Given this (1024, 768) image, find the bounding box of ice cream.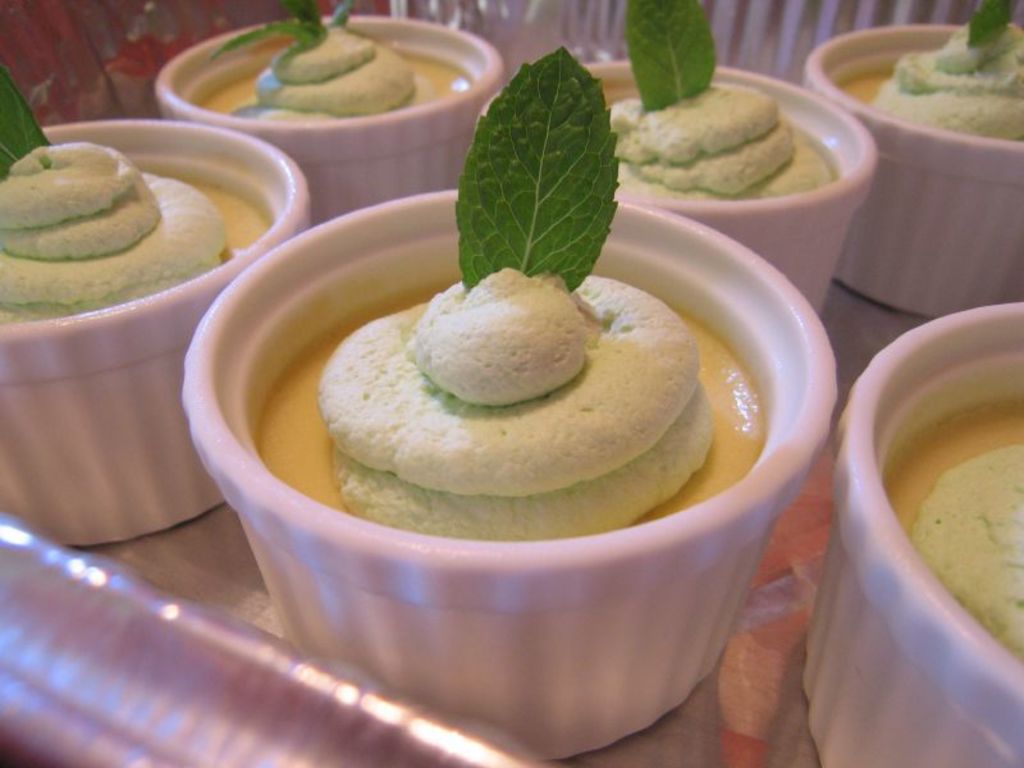
{"left": 499, "top": 0, "right": 854, "bottom": 211}.
